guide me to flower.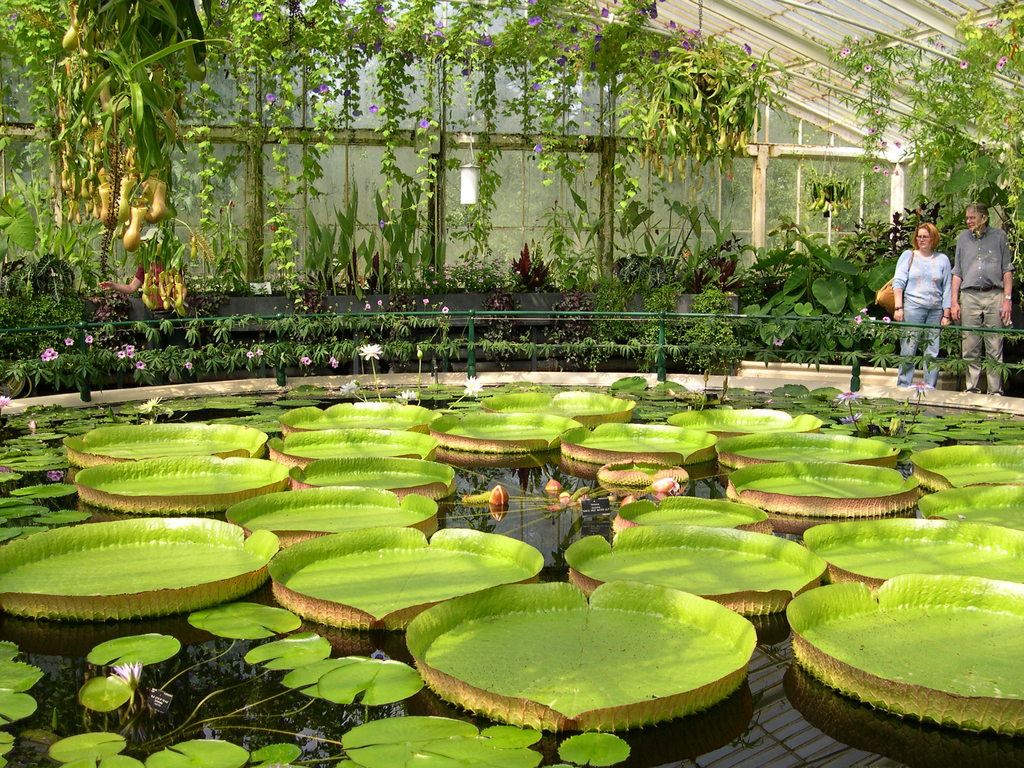
Guidance: x1=138, y1=396, x2=160, y2=412.
